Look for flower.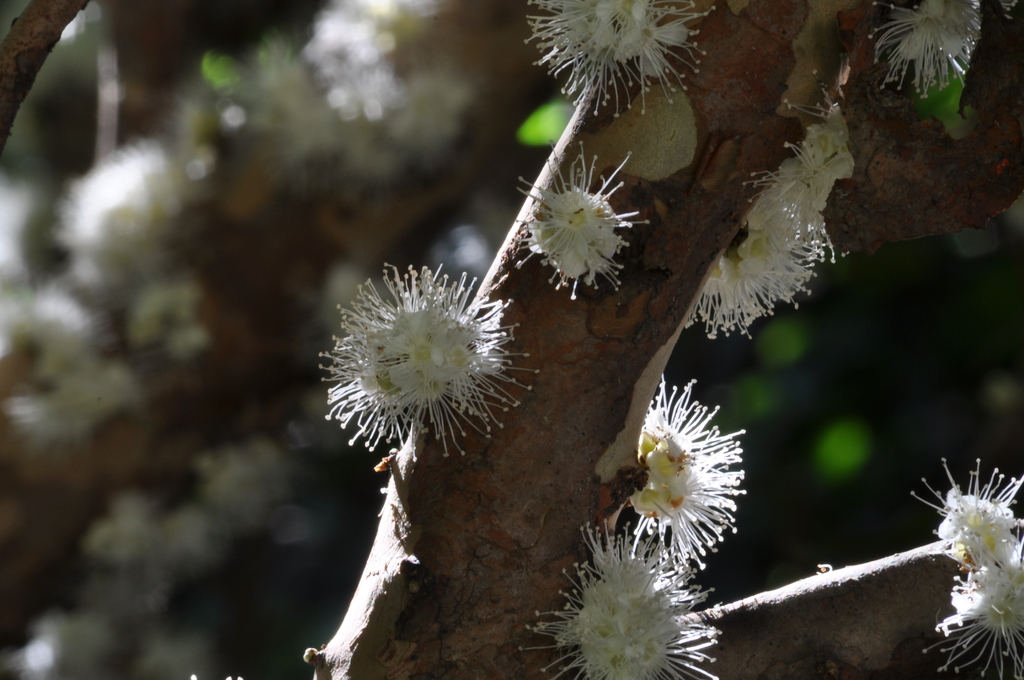
Found: Rect(529, 524, 714, 679).
